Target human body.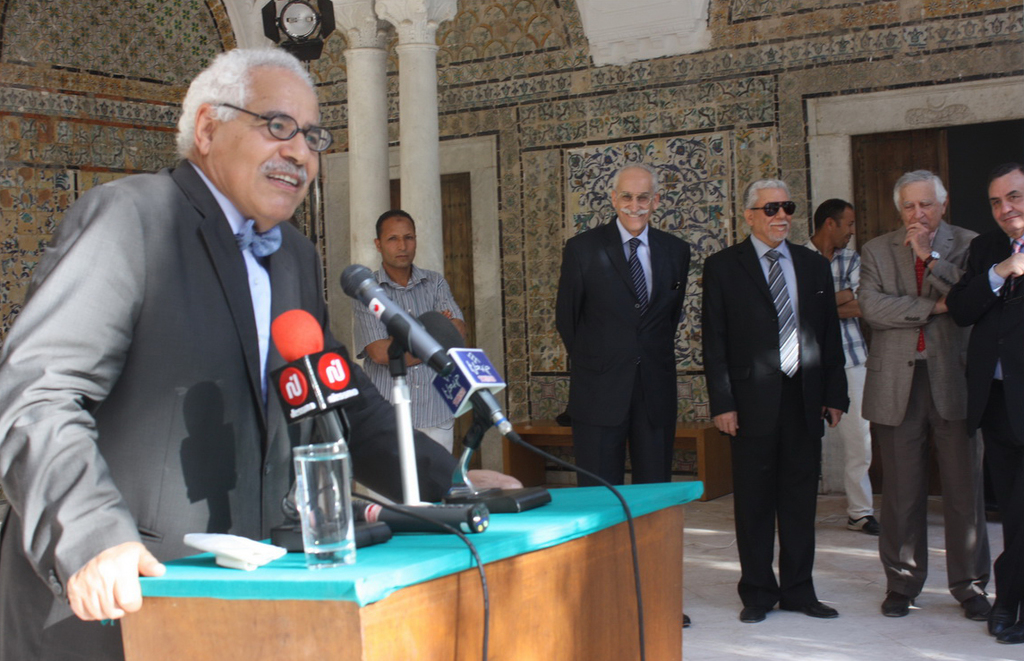
Target region: locate(703, 239, 849, 622).
